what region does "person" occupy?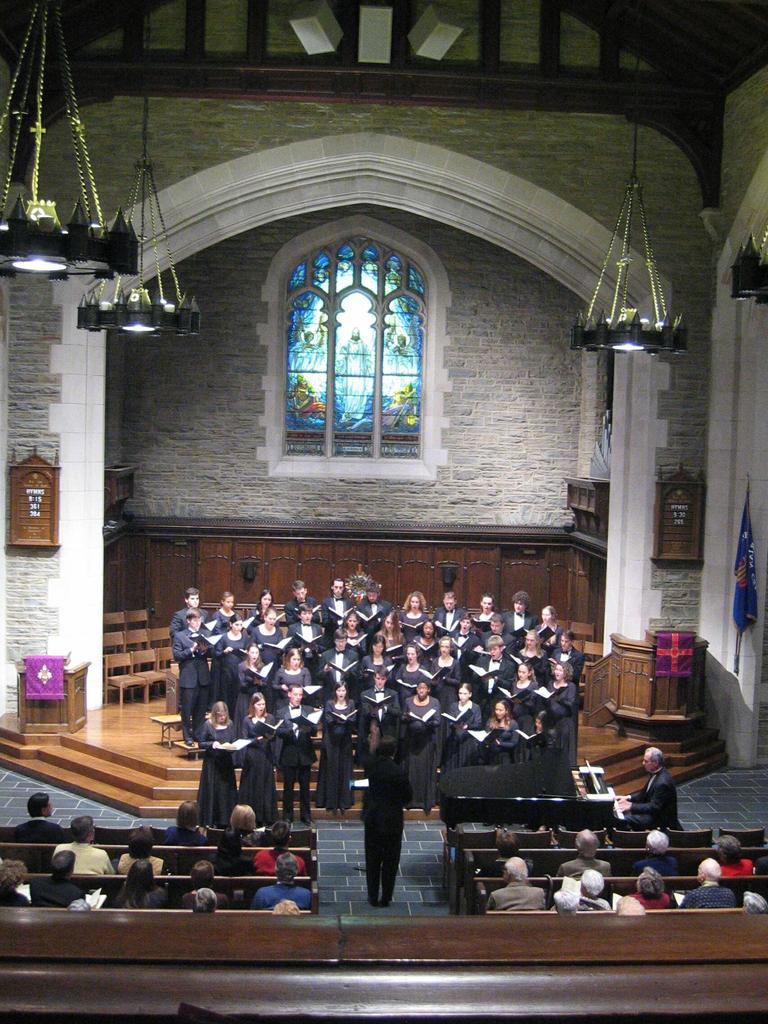
rect(161, 801, 208, 848).
